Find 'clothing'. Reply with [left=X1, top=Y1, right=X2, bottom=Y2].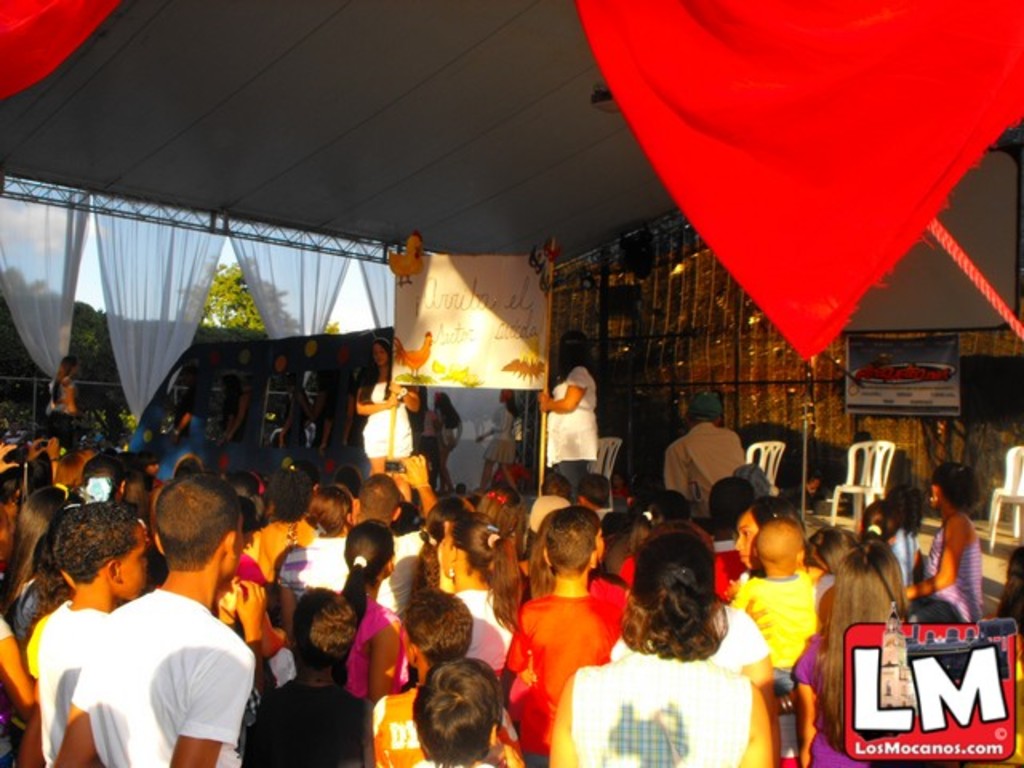
[left=357, top=376, right=432, bottom=490].
